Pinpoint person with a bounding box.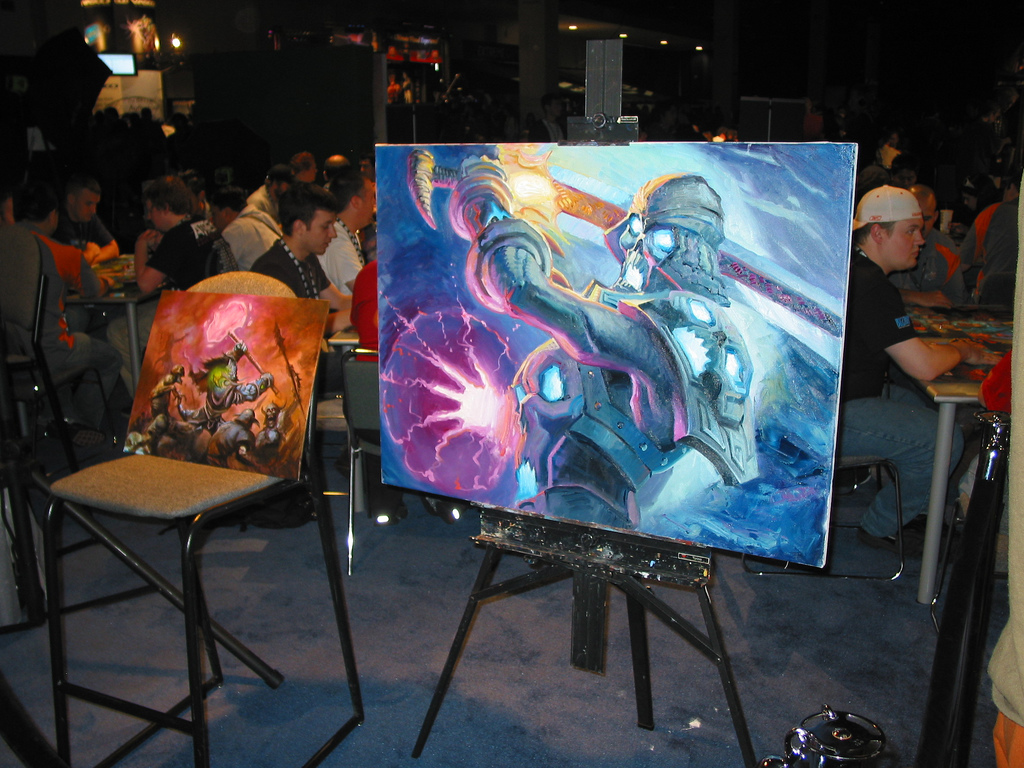
box=[853, 130, 912, 189].
